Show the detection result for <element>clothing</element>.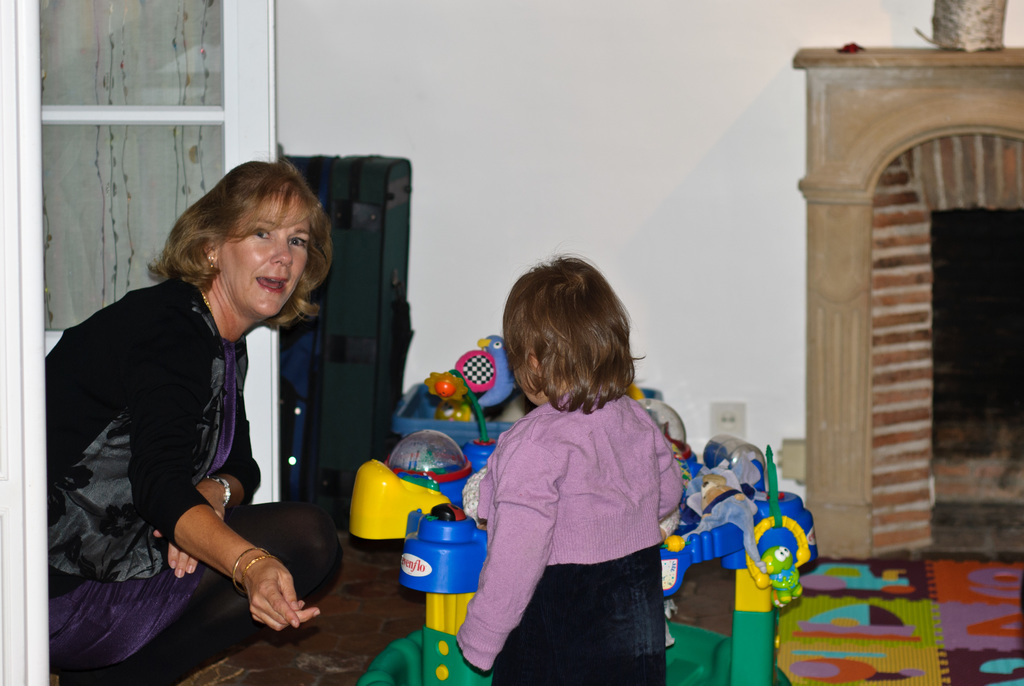
box=[470, 358, 689, 671].
